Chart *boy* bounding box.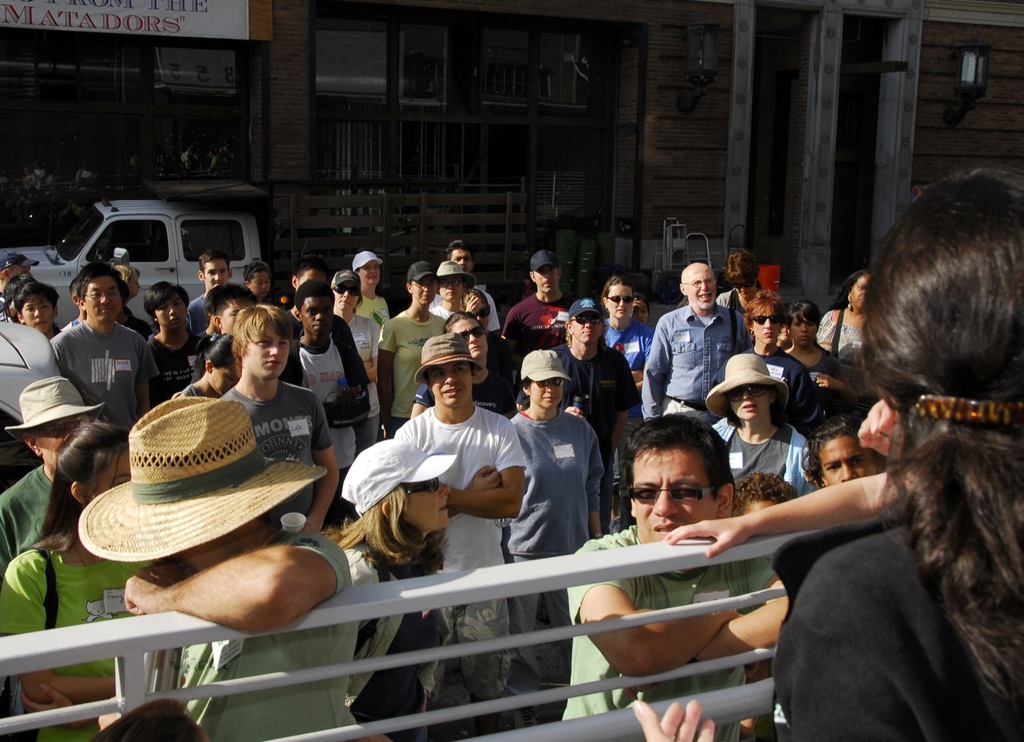
Charted: rect(241, 260, 271, 302).
